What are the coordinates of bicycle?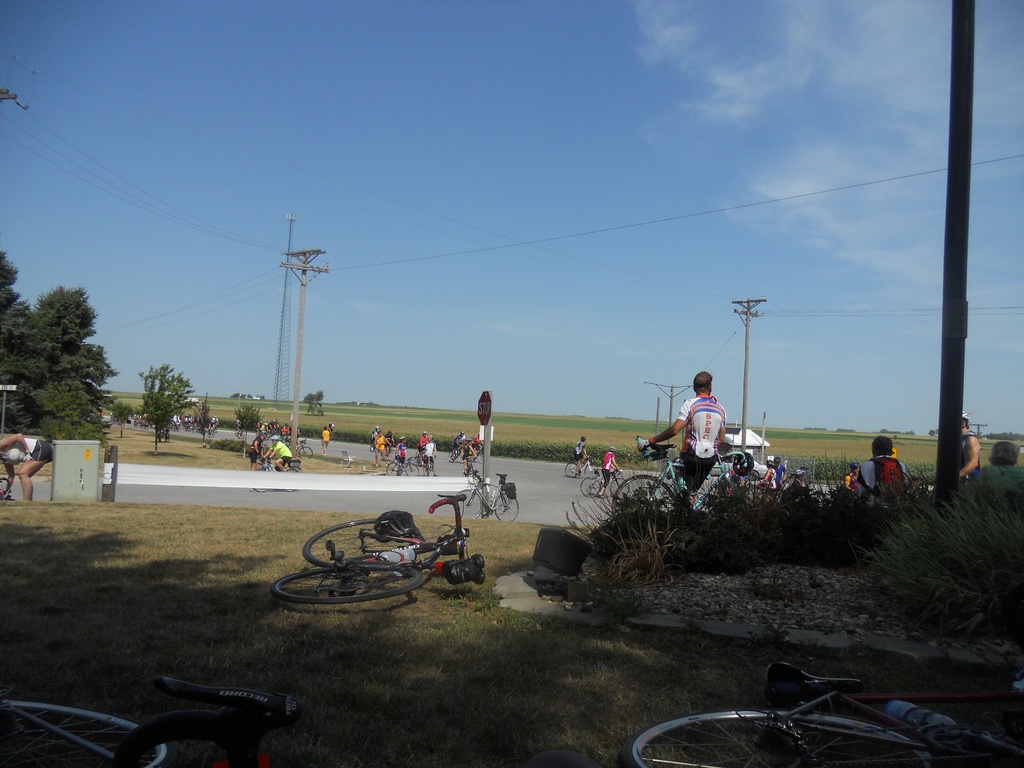
x1=578 y1=466 x2=630 y2=497.
